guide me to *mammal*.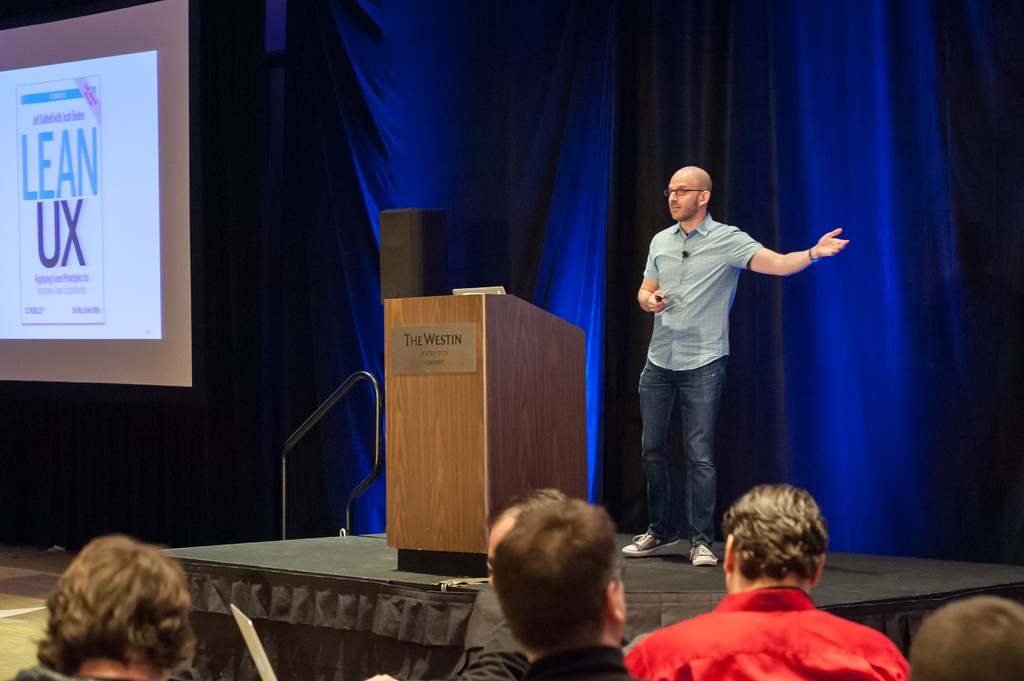
Guidance: rect(622, 166, 851, 564).
